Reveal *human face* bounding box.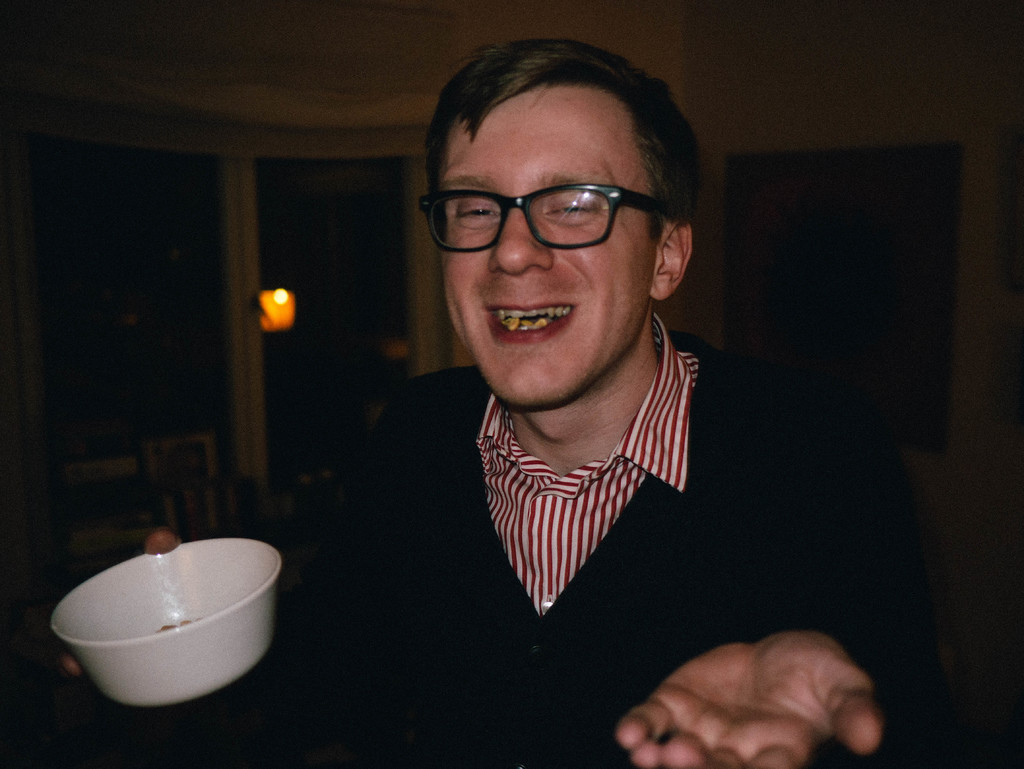
Revealed: box(442, 88, 652, 414).
